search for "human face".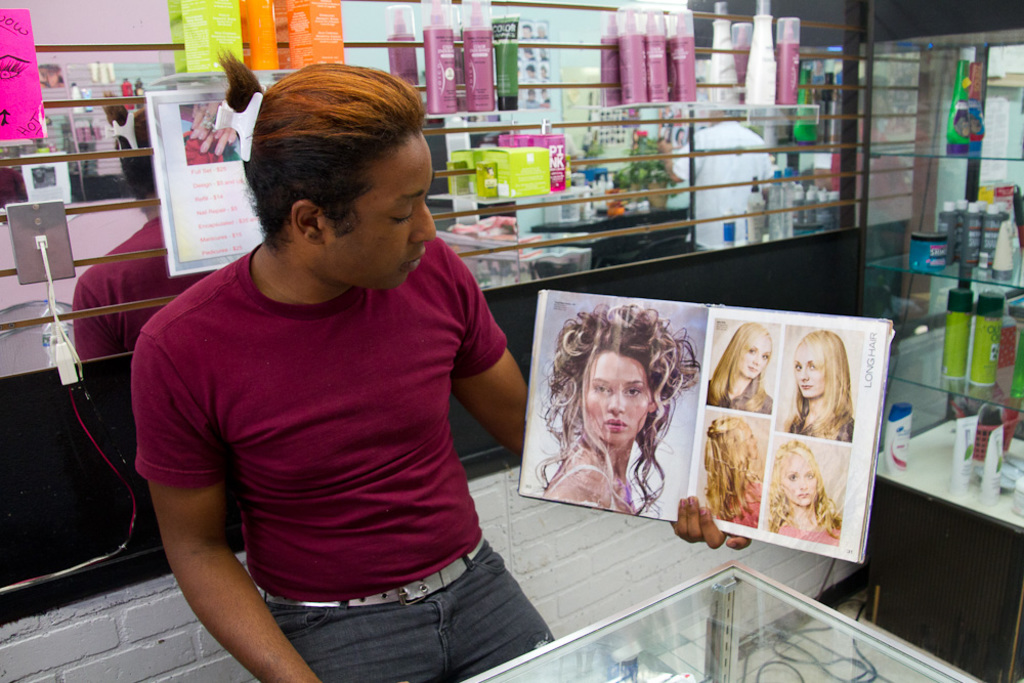
Found at x1=582, y1=355, x2=647, y2=444.
